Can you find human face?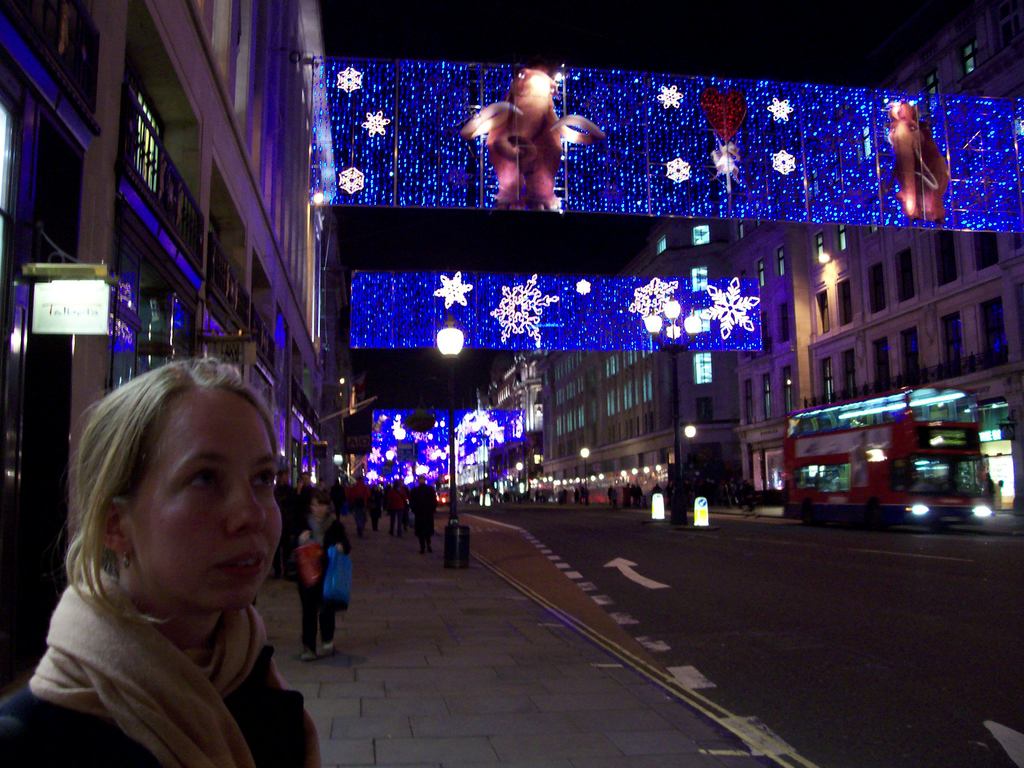
Yes, bounding box: (138,389,286,609).
